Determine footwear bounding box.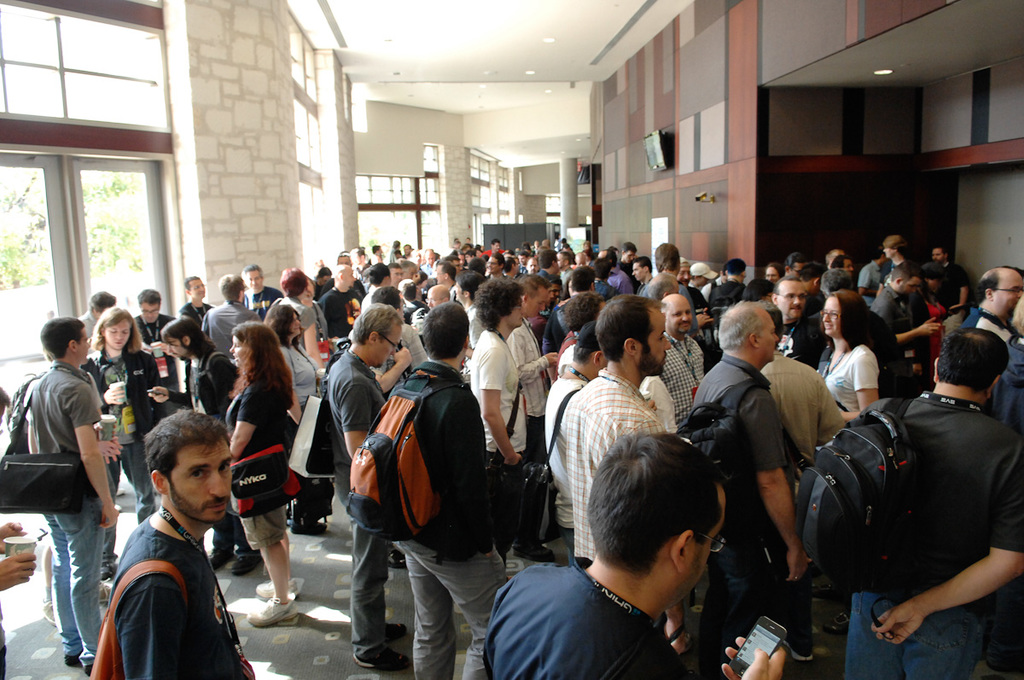
Determined: box(211, 552, 230, 570).
